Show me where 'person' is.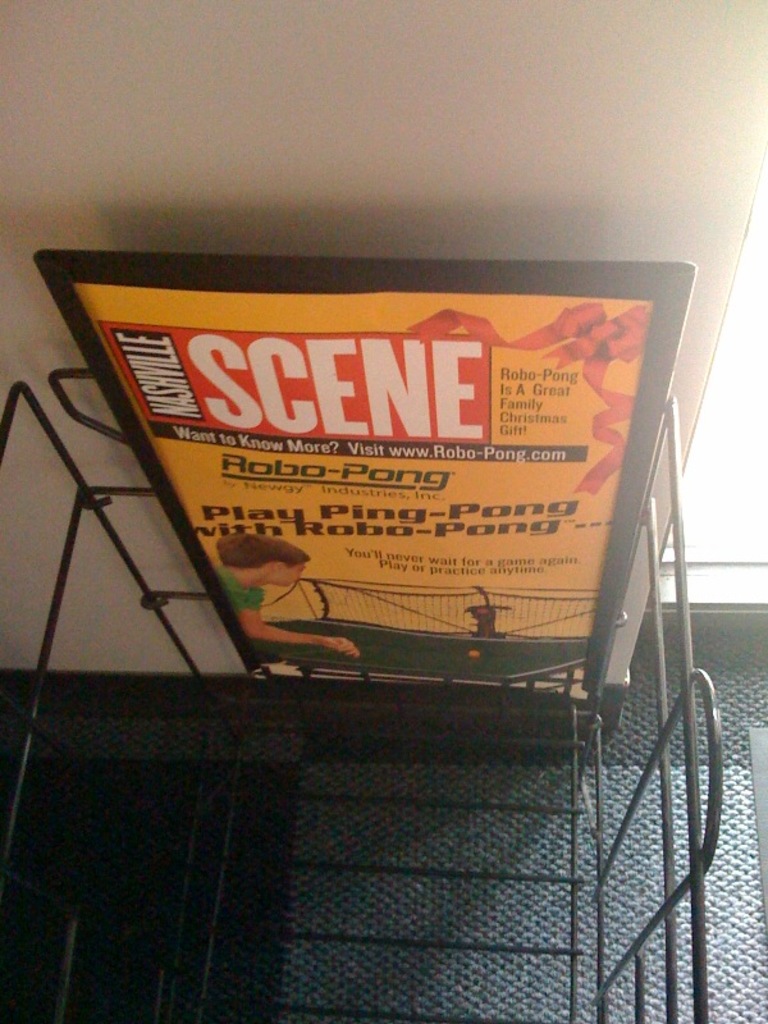
'person' is at 214/535/361/659.
